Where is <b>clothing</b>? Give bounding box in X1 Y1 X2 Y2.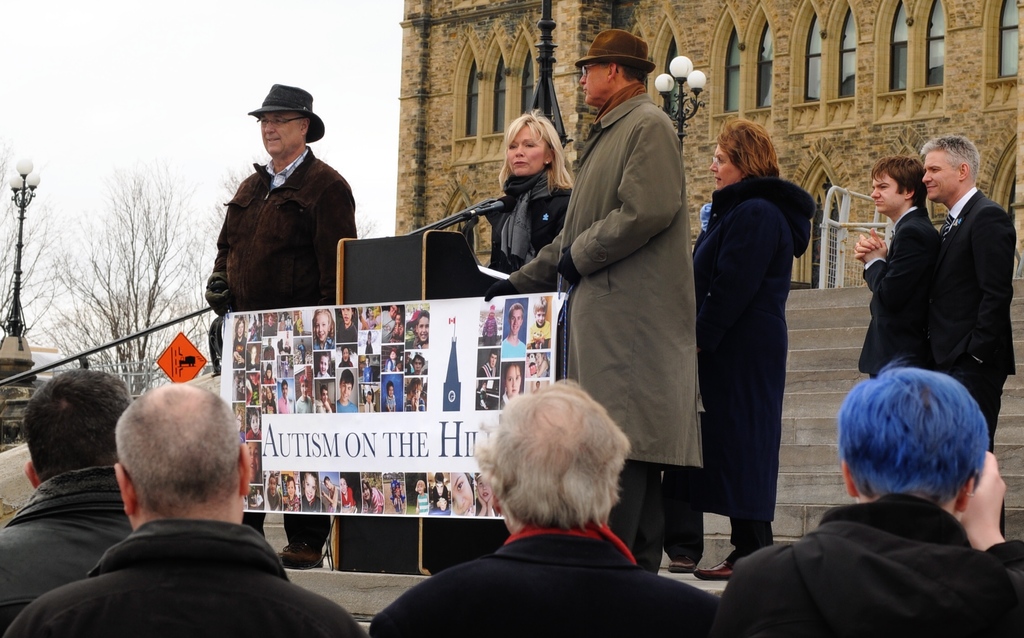
484 168 576 290.
